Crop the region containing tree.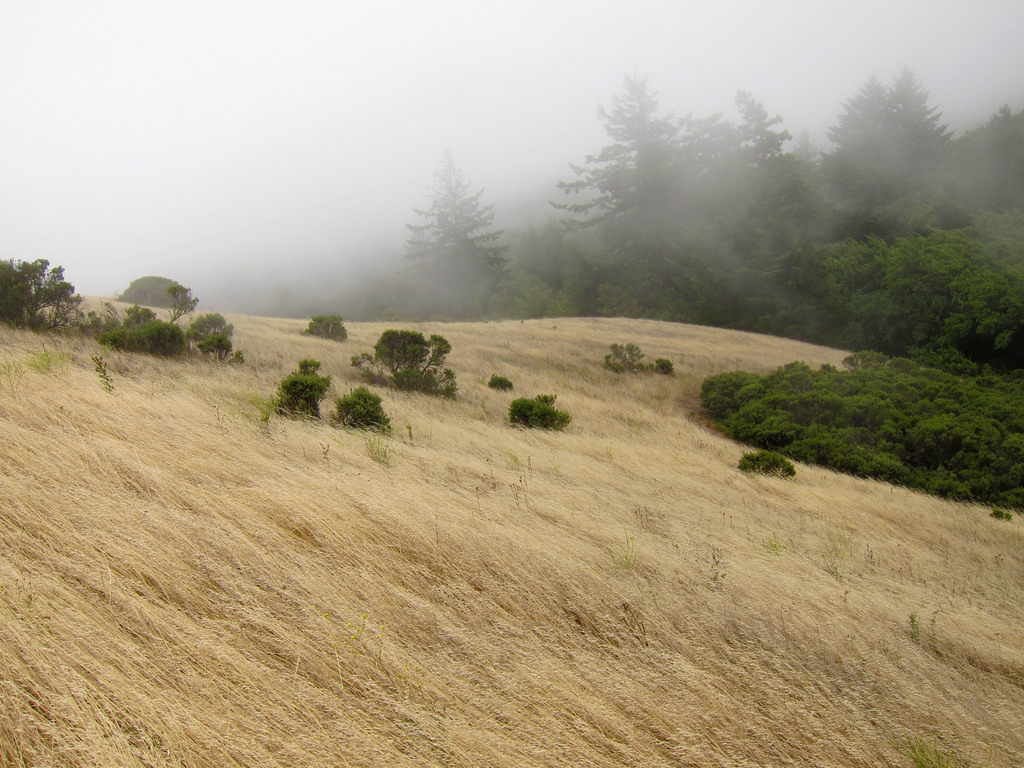
Crop region: pyautogui.locateOnScreen(808, 202, 1023, 358).
